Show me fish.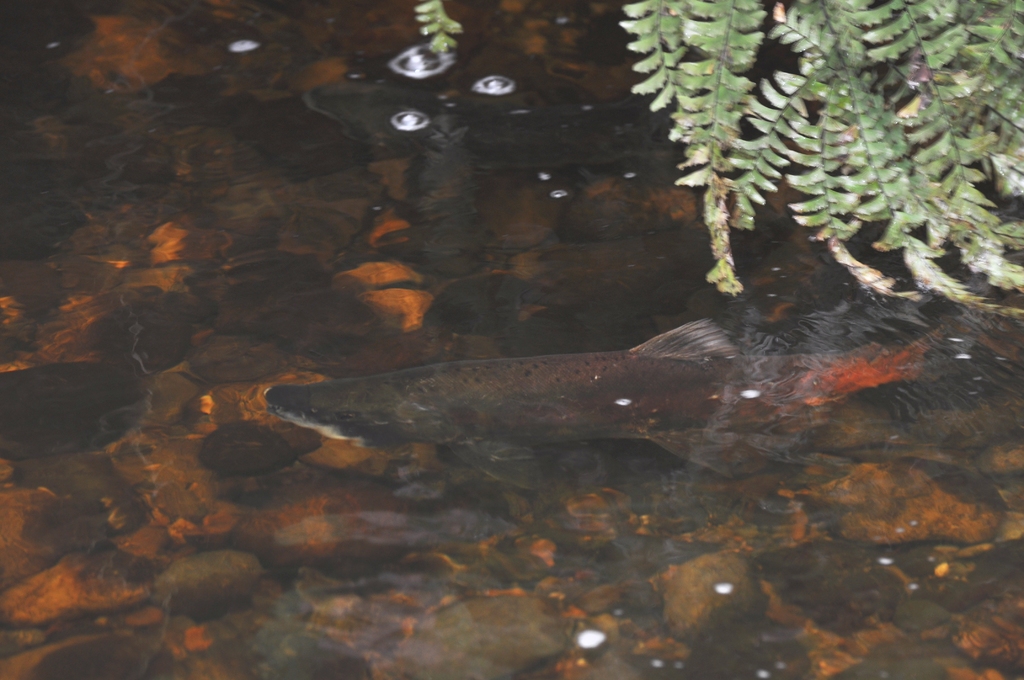
fish is here: <bbox>255, 293, 861, 498</bbox>.
